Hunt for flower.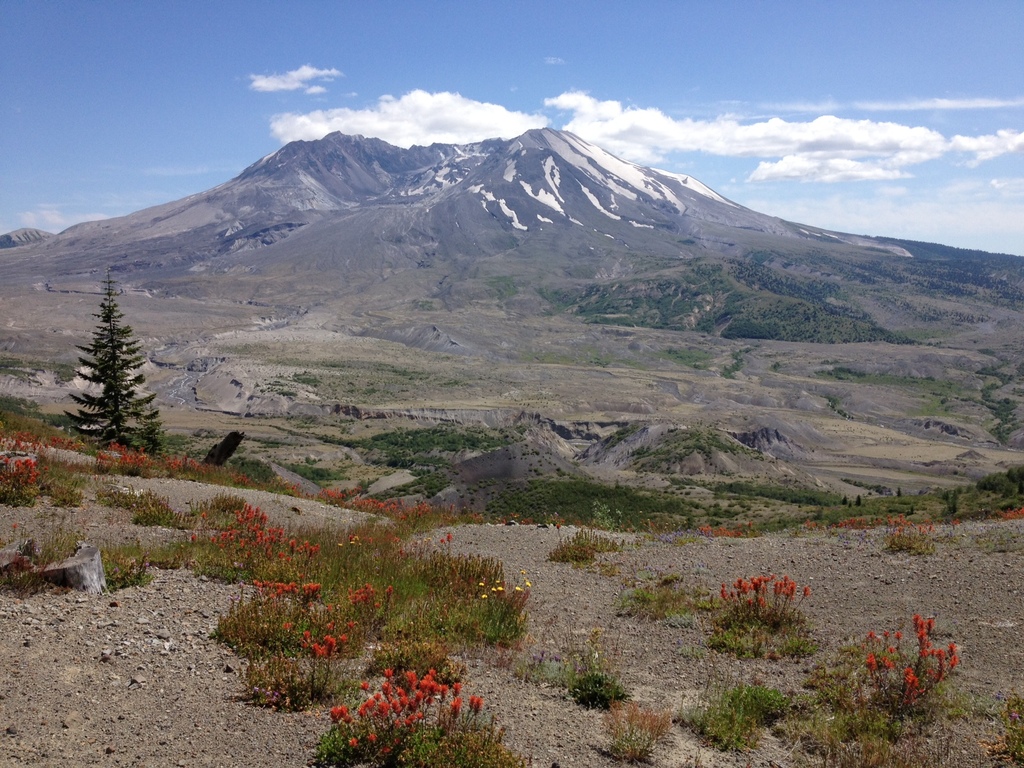
Hunted down at {"left": 201, "top": 511, "right": 211, "bottom": 519}.
